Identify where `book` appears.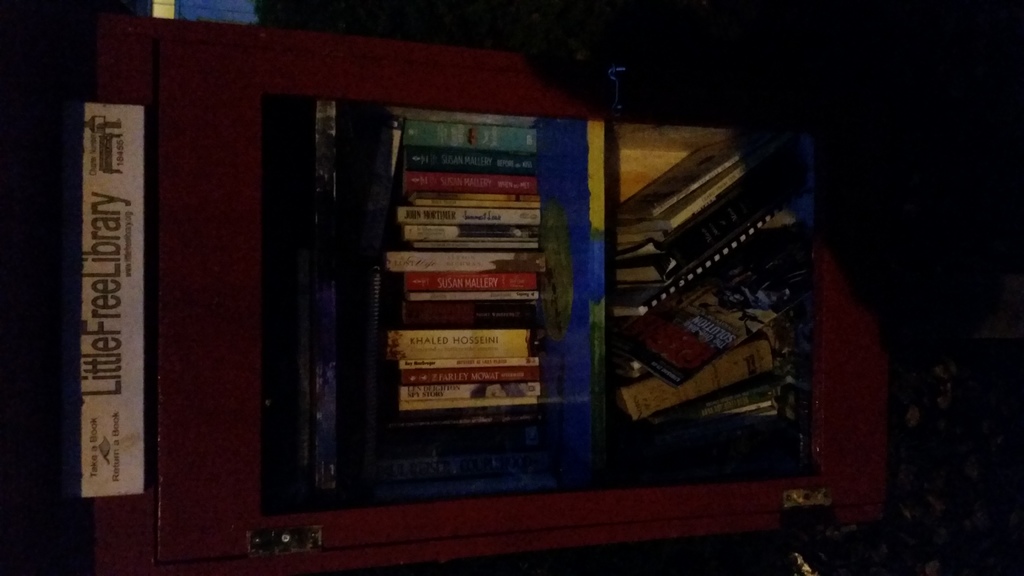
Appears at {"x1": 394, "y1": 355, "x2": 538, "y2": 368}.
